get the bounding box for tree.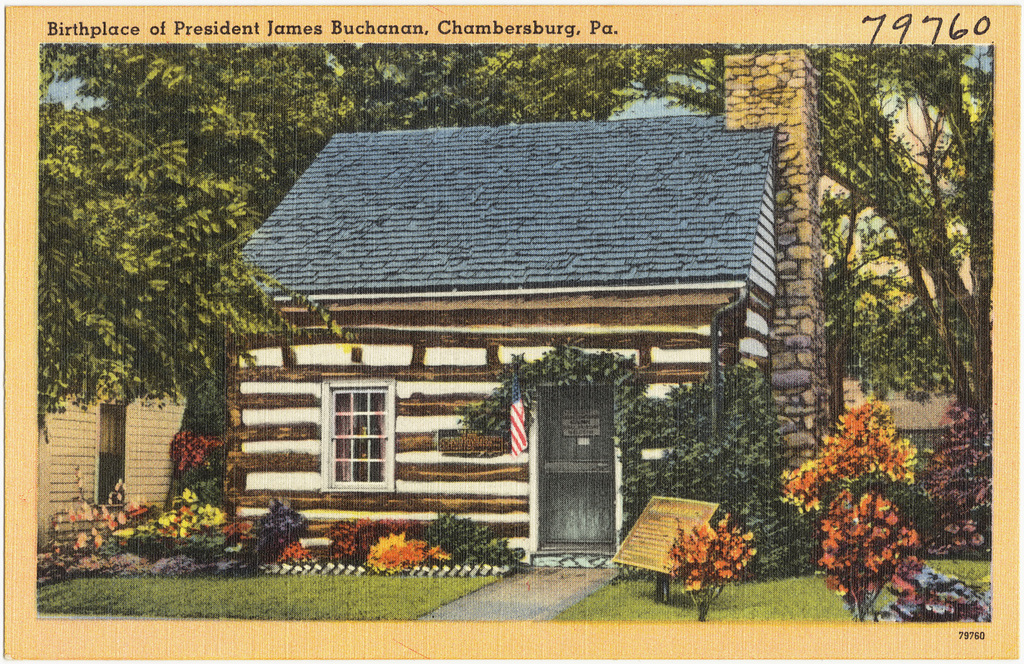
box(797, 383, 930, 611).
